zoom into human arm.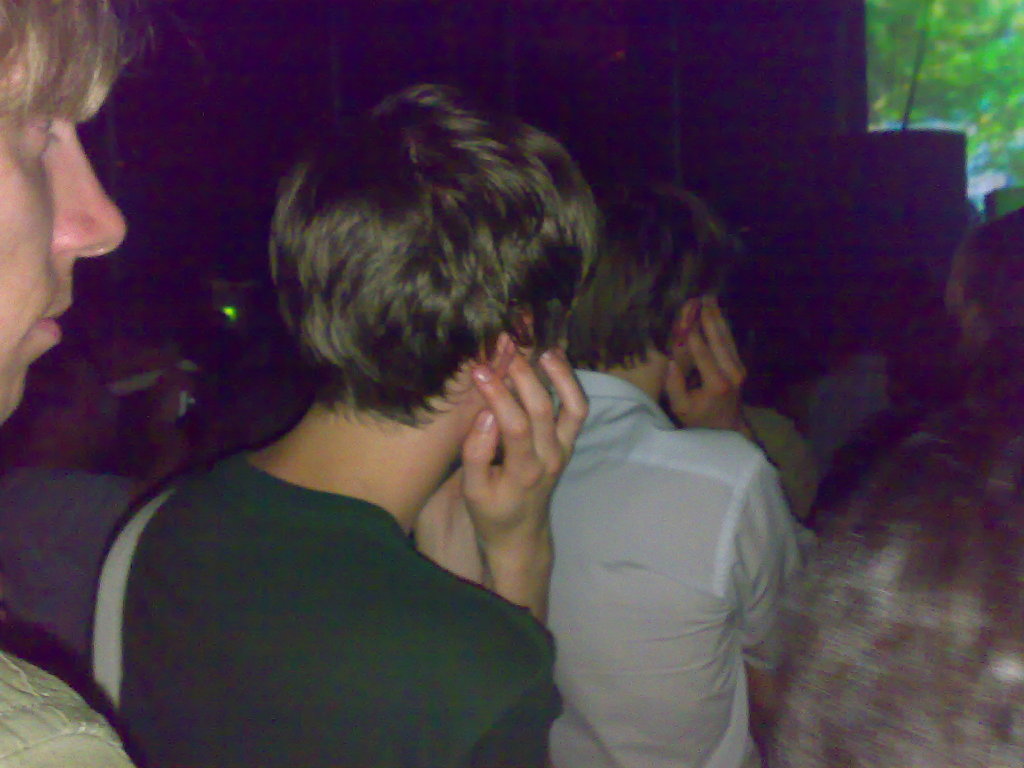
Zoom target: bbox=(664, 293, 812, 672).
